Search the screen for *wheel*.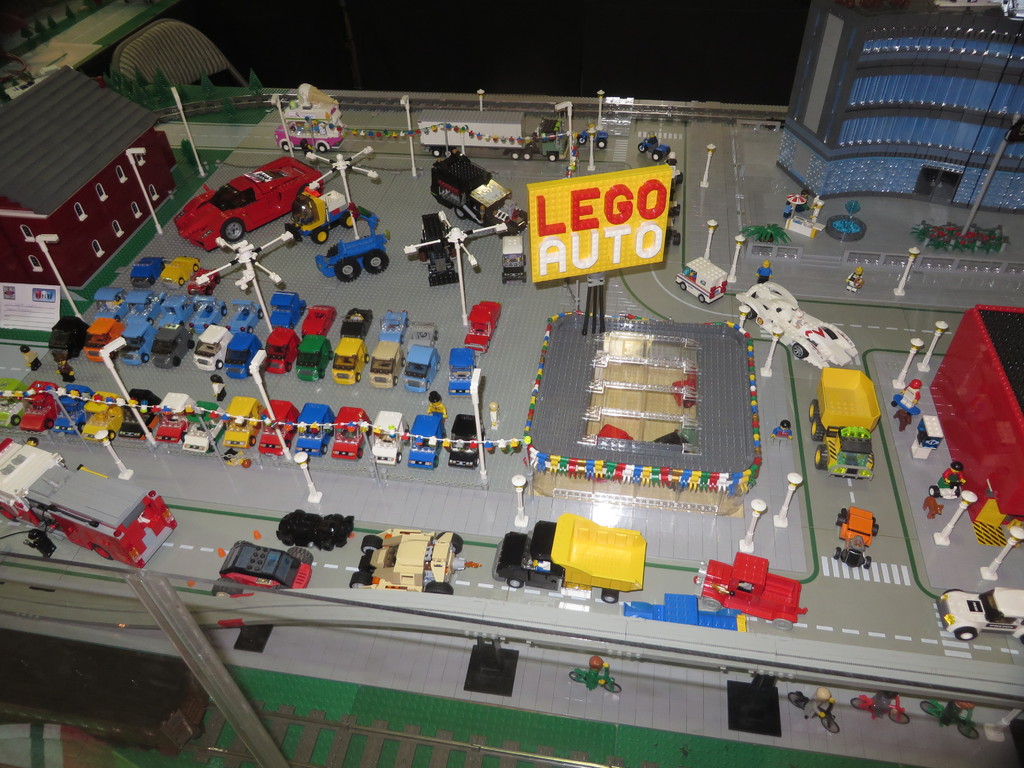
Found at locate(247, 326, 255, 332).
